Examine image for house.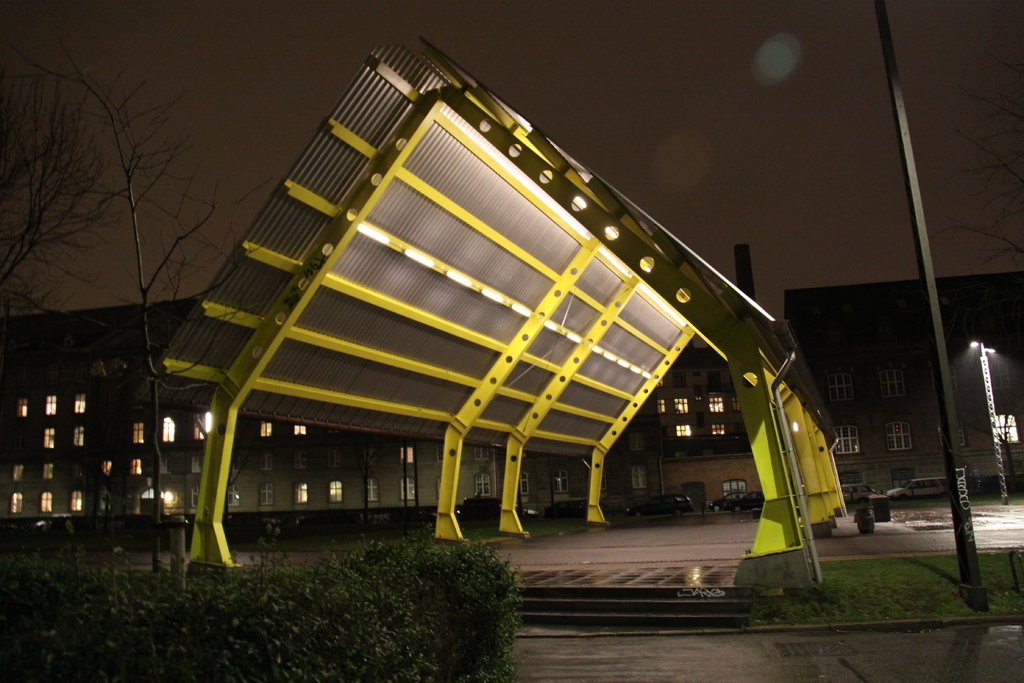
Examination result: box=[0, 289, 652, 522].
